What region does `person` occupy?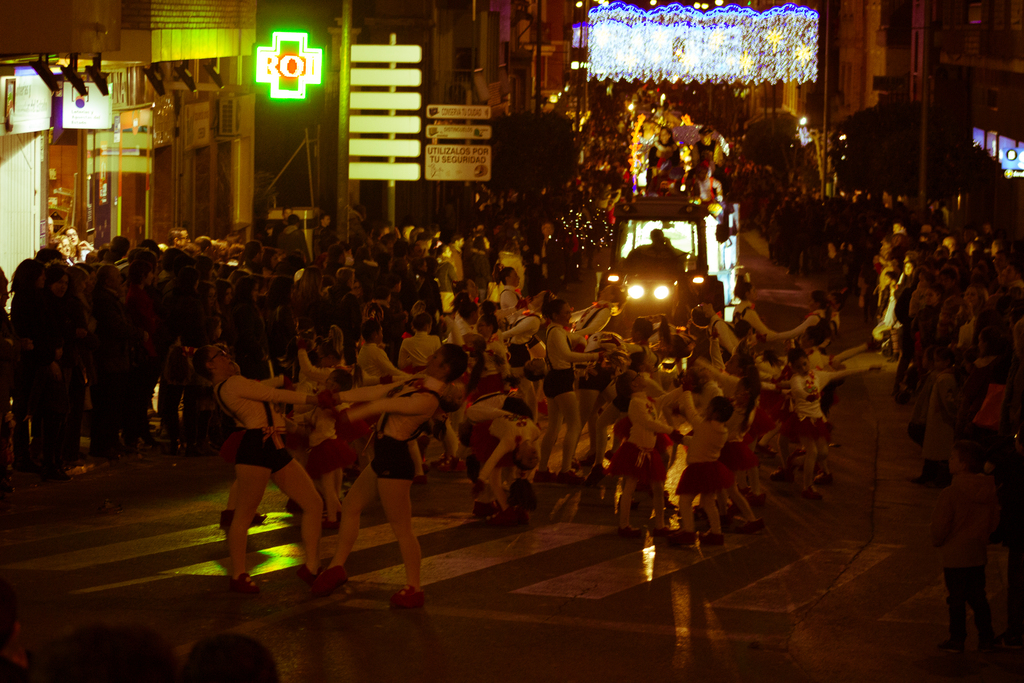
region(894, 256, 920, 324).
